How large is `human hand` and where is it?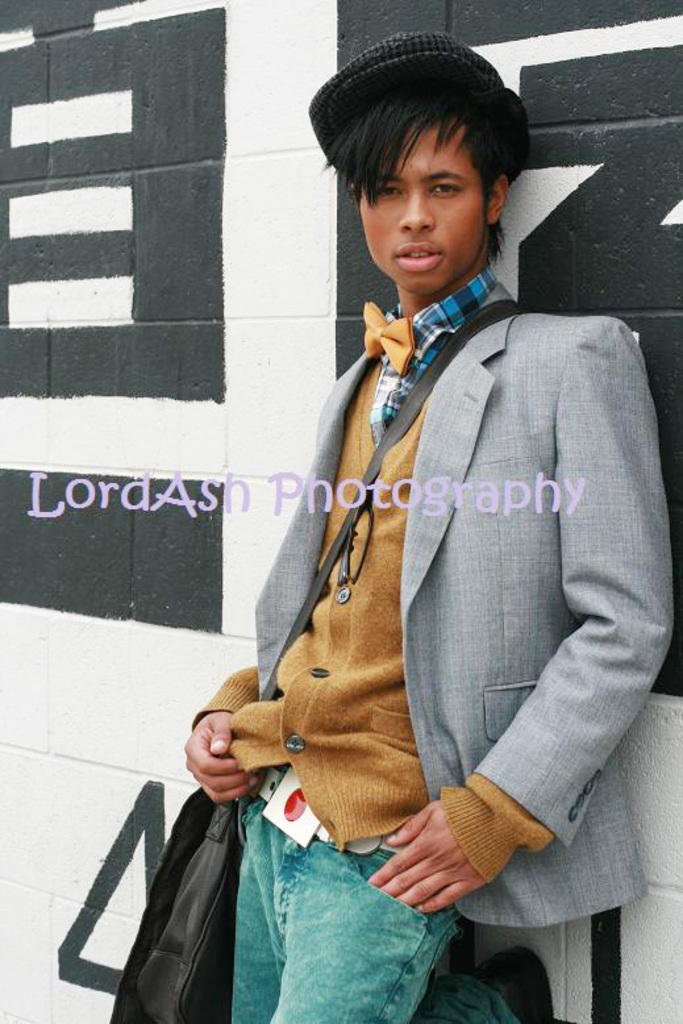
Bounding box: <box>180,711,263,807</box>.
